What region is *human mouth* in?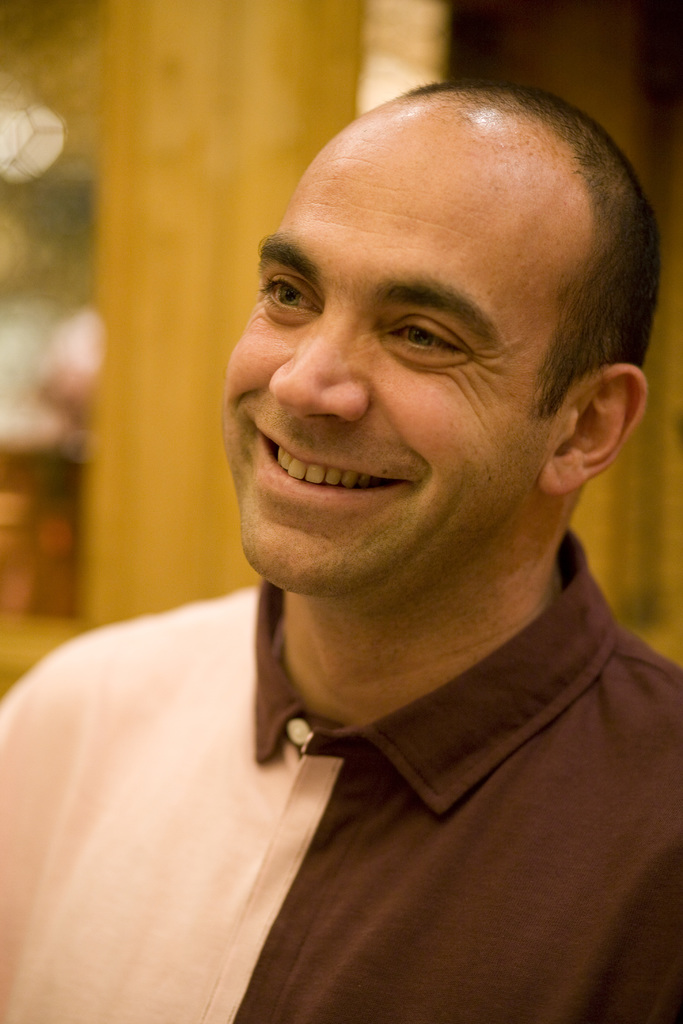
box=[246, 428, 425, 504].
